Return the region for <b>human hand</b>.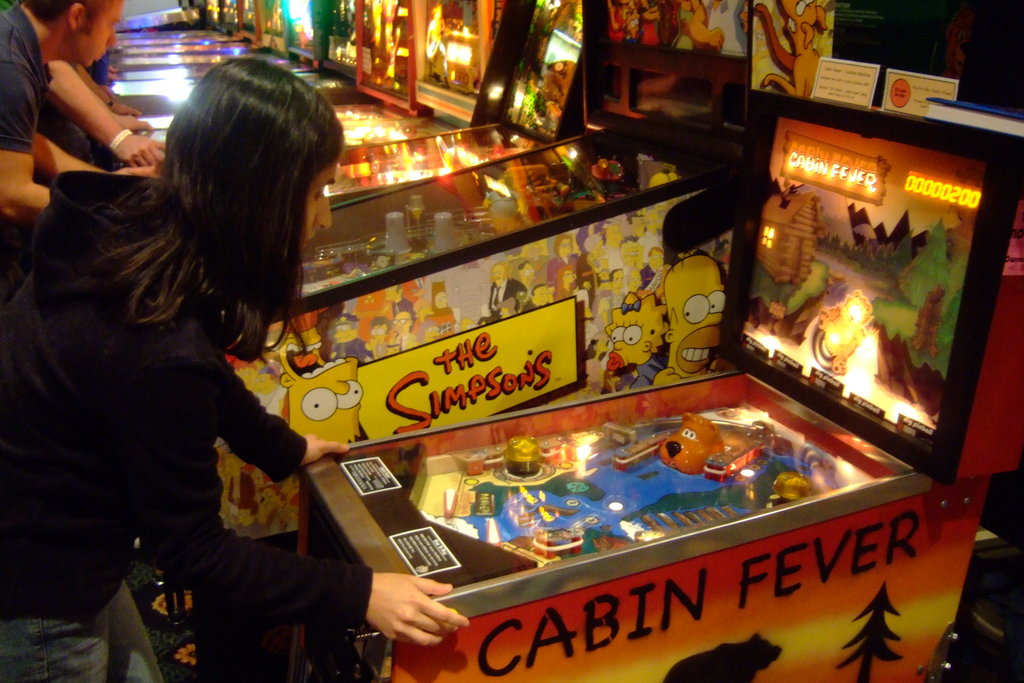
Rect(116, 105, 142, 115).
